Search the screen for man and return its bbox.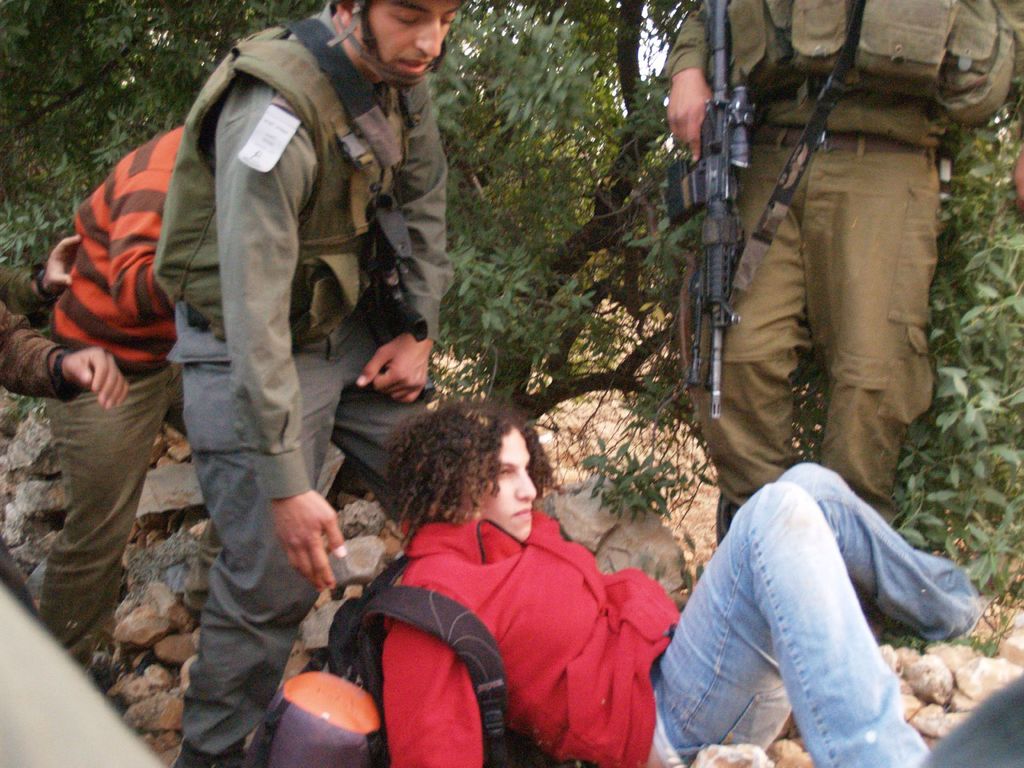
Found: [x1=375, y1=401, x2=986, y2=767].
